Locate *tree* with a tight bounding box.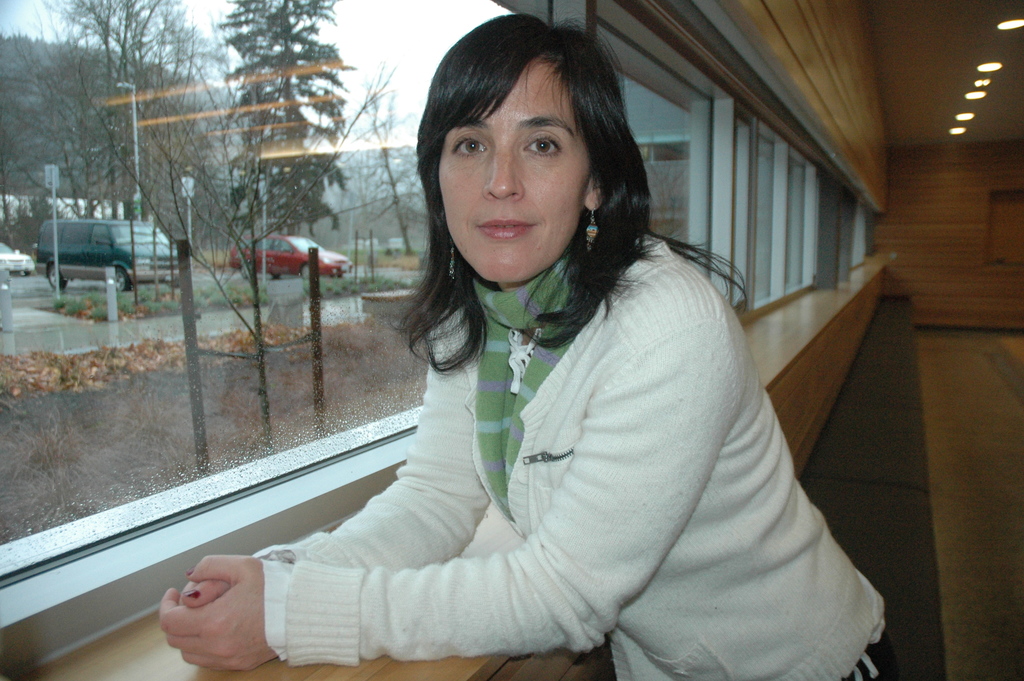
204,0,365,268.
